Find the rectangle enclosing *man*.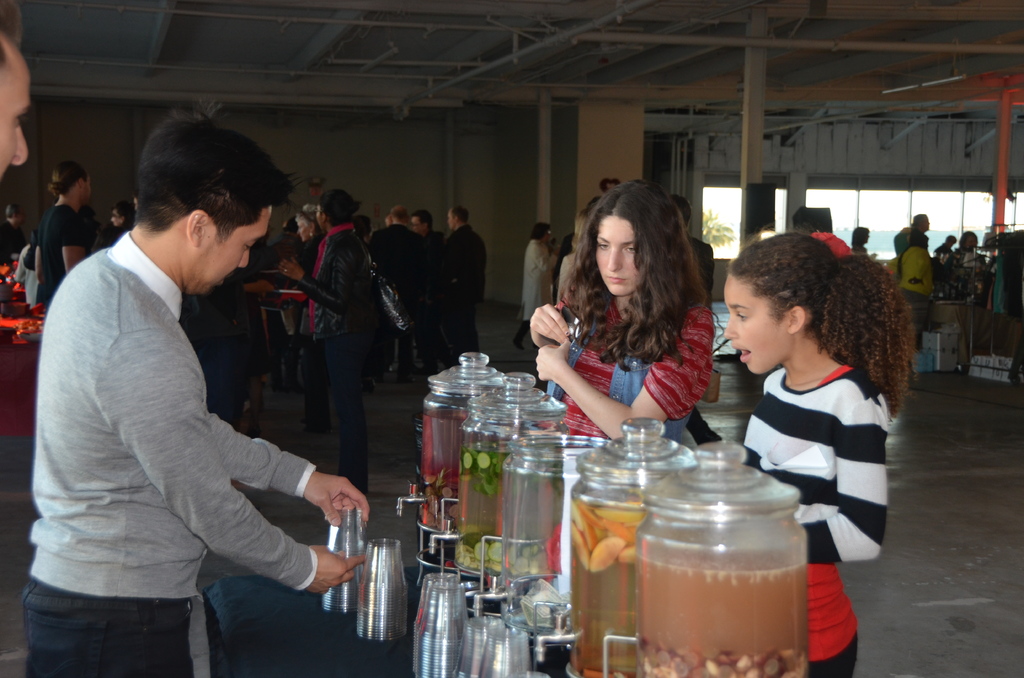
region(852, 223, 874, 262).
